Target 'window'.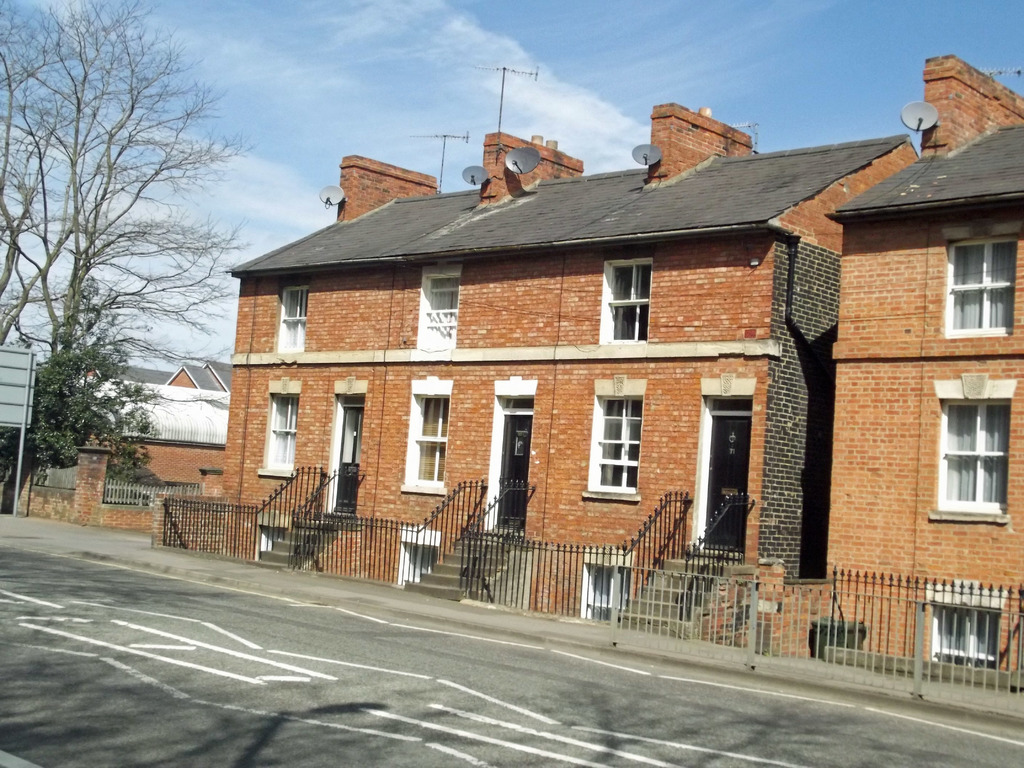
Target region: <bbox>942, 401, 1005, 503</bbox>.
